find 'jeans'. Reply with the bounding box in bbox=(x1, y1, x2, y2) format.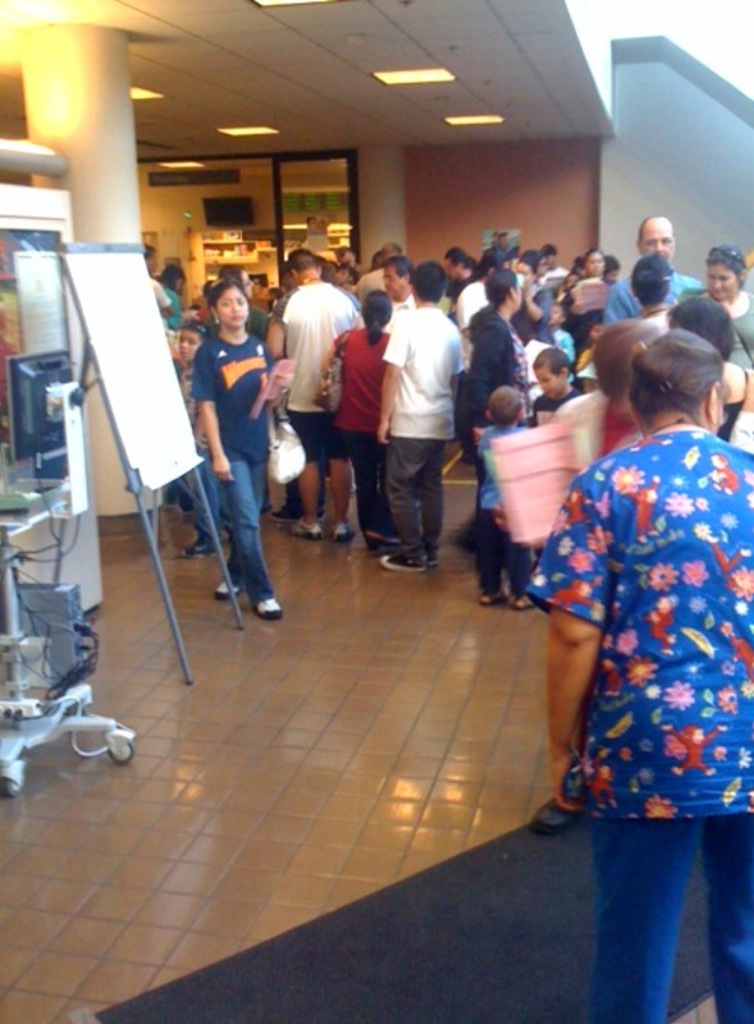
bbox=(180, 416, 283, 622).
